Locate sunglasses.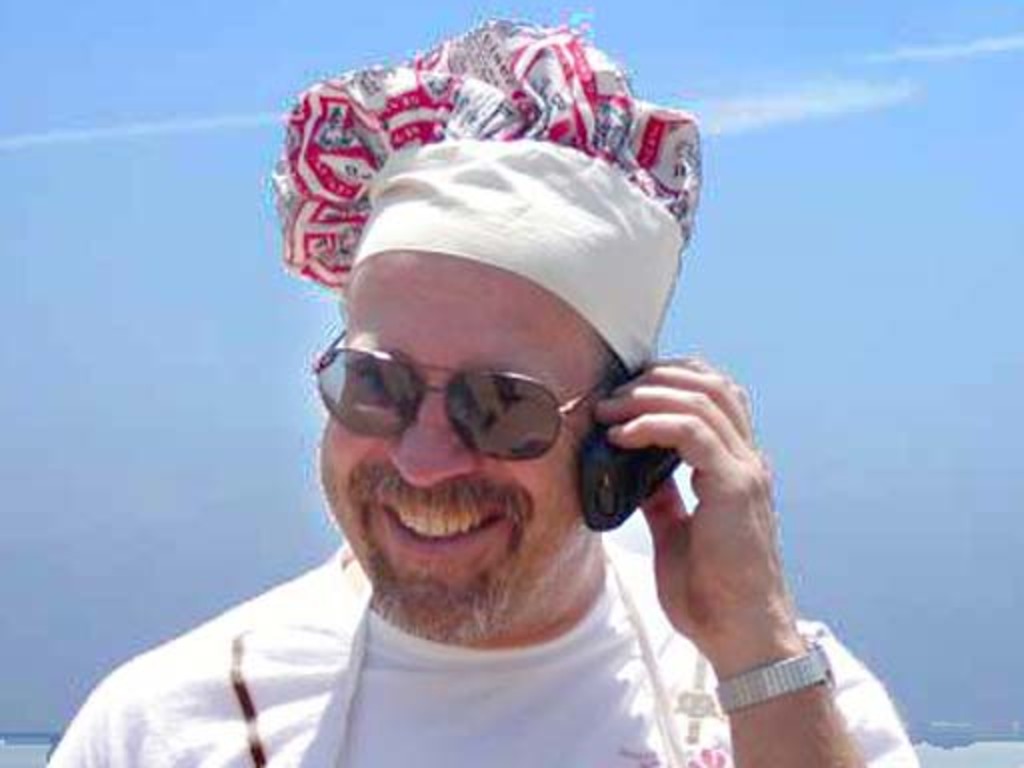
Bounding box: detection(314, 332, 624, 462).
